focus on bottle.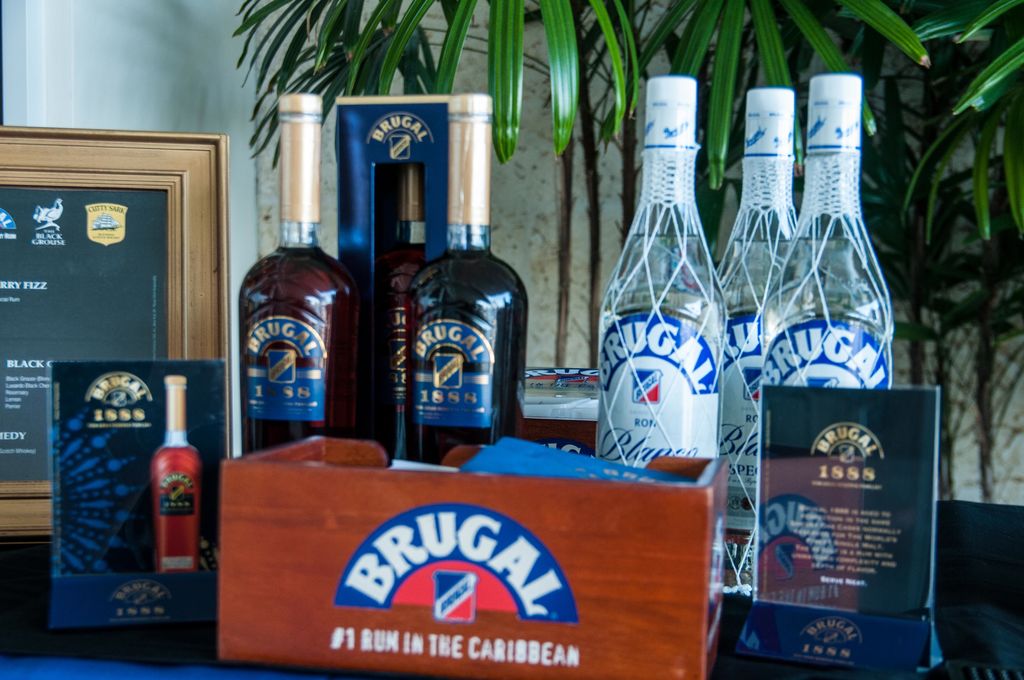
Focused at (left=593, top=77, right=717, bottom=474).
